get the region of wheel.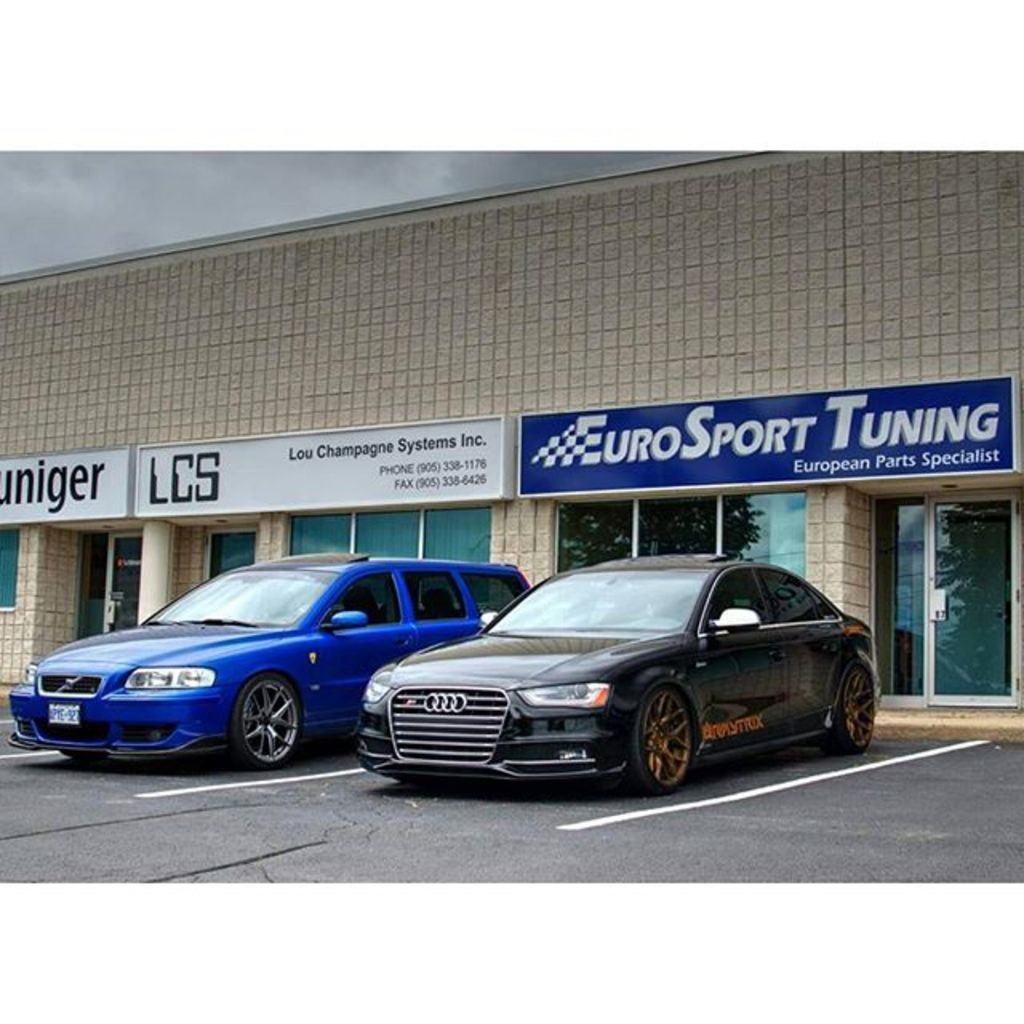
824, 658, 874, 752.
